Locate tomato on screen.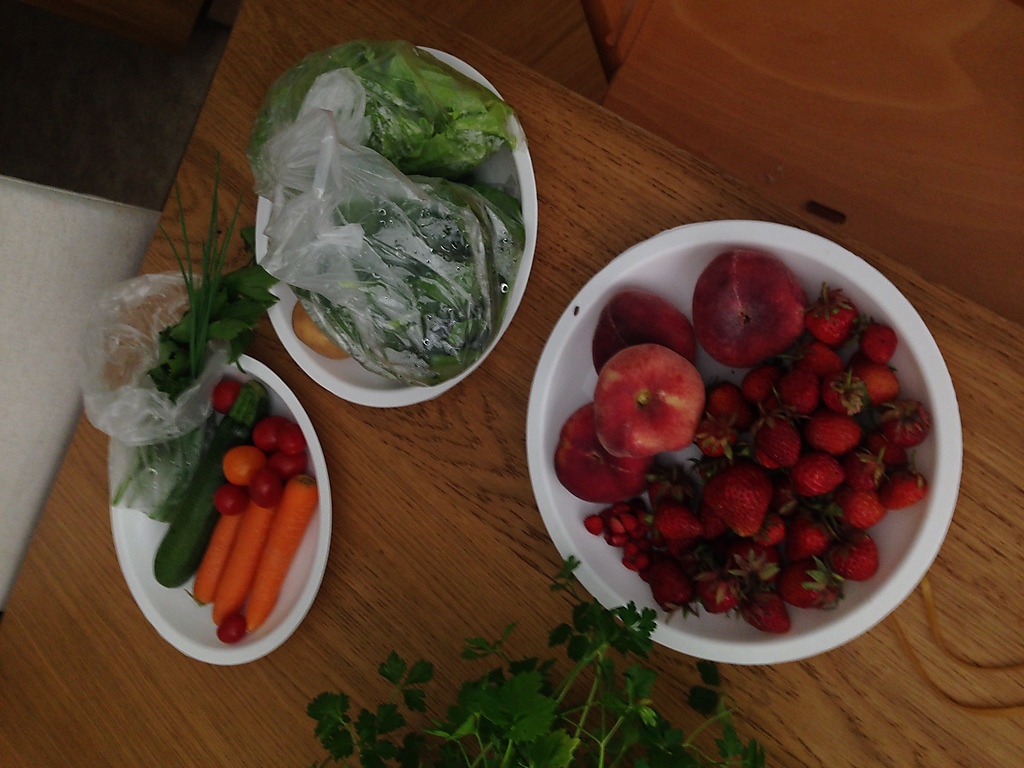
On screen at {"x1": 252, "y1": 421, "x2": 281, "y2": 444}.
